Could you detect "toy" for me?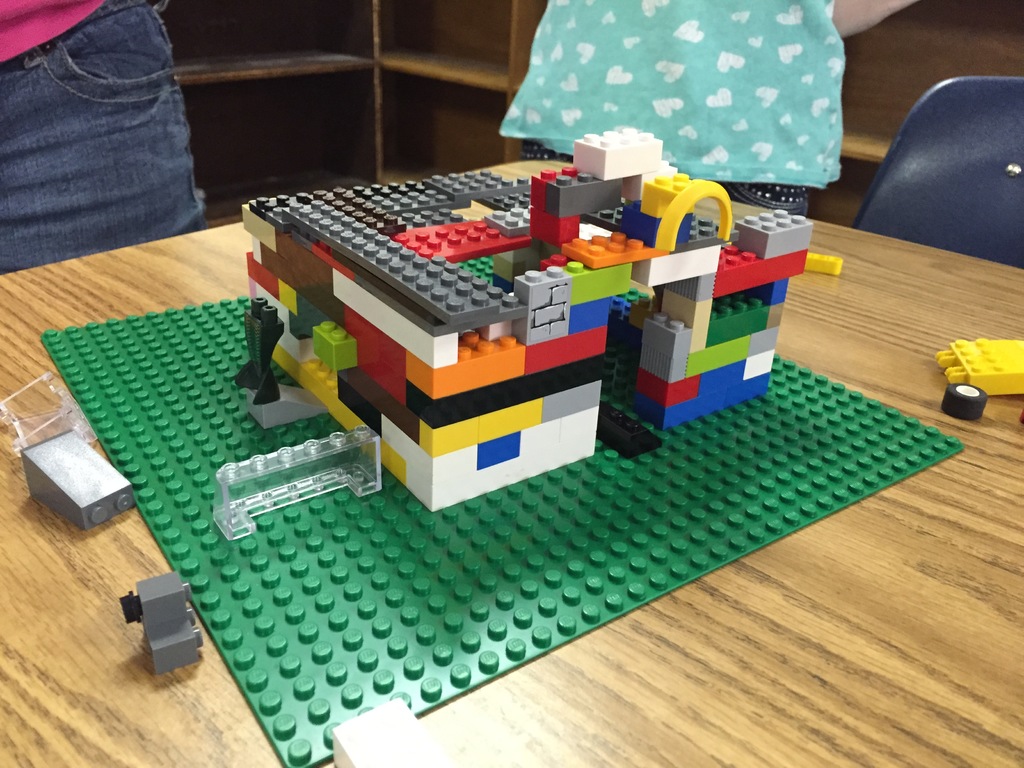
Detection result: BBox(937, 335, 1023, 400).
